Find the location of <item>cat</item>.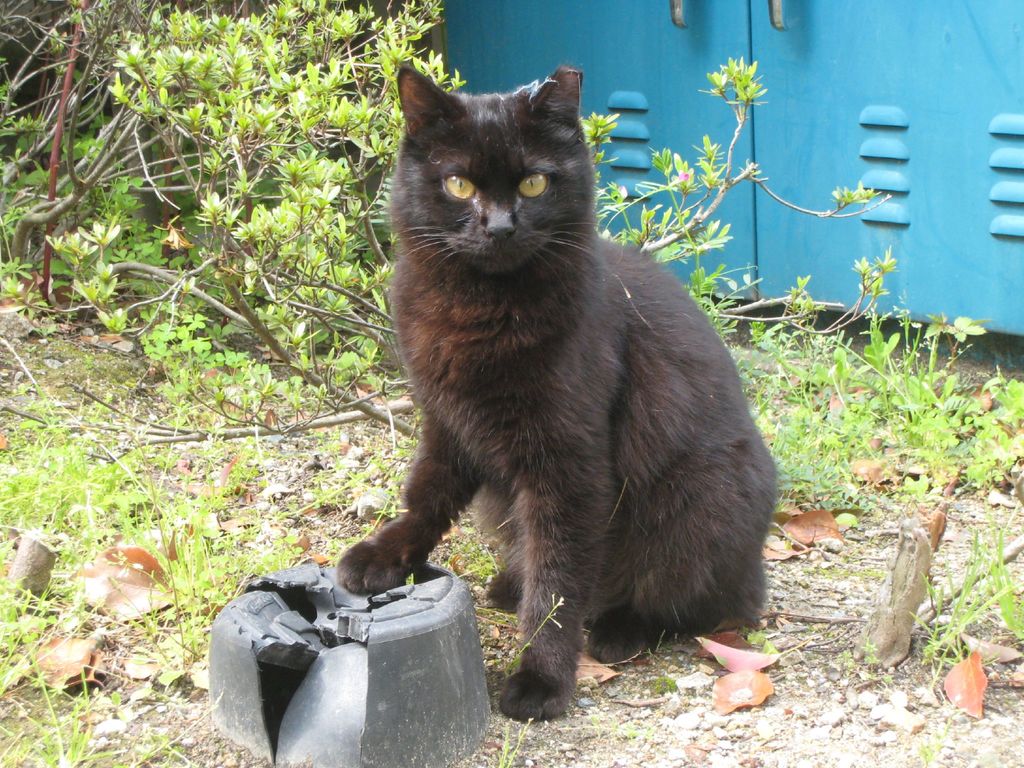
Location: left=337, top=57, right=784, bottom=719.
